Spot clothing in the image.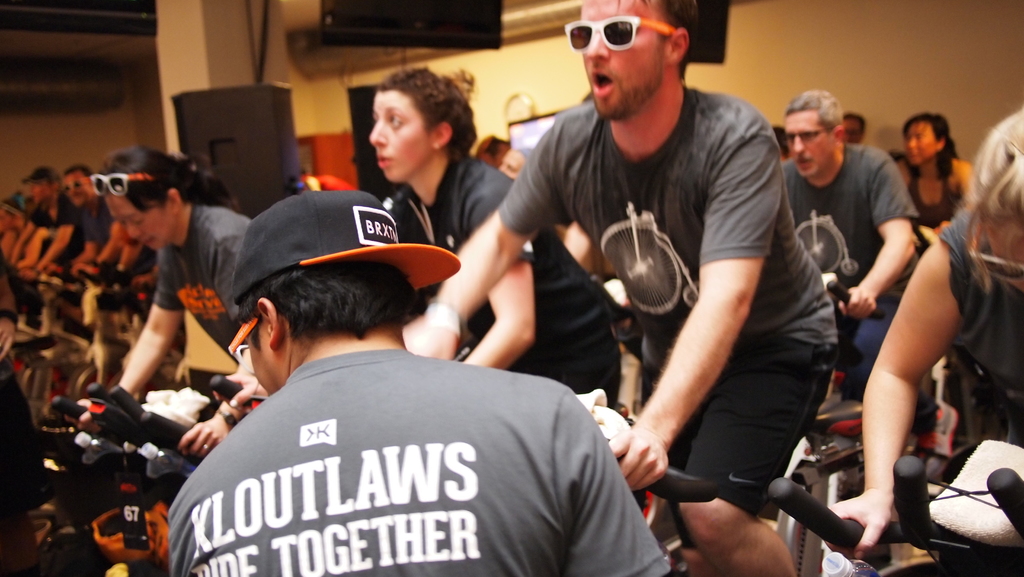
clothing found at region(163, 204, 248, 325).
